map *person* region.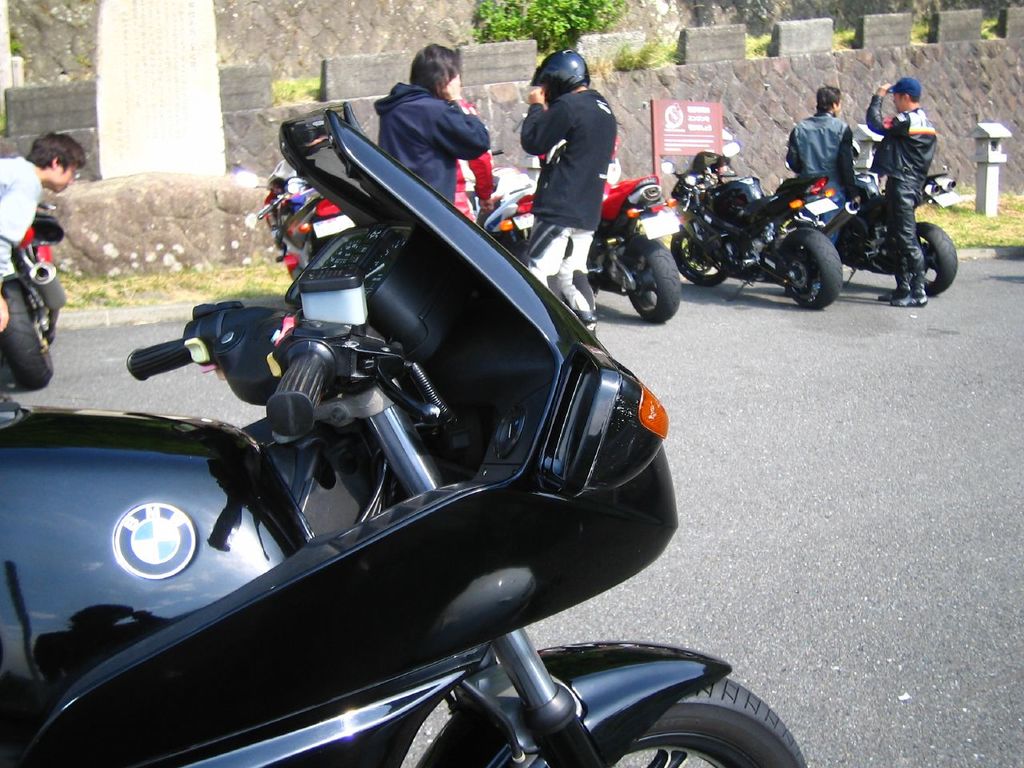
Mapped to [870,77,938,305].
